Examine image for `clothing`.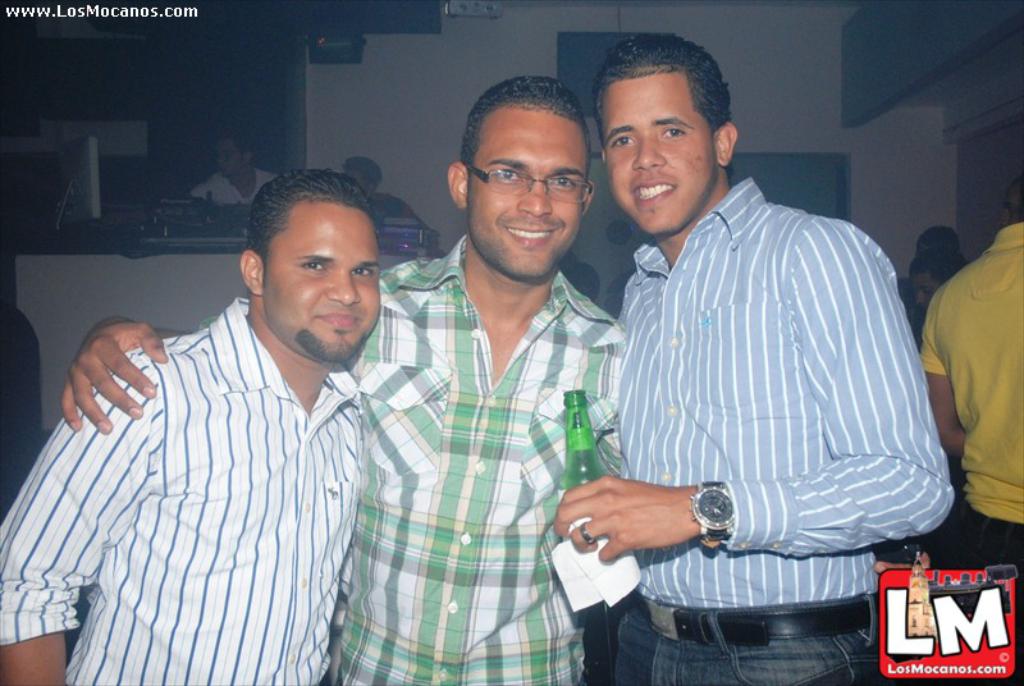
Examination result: (left=195, top=235, right=623, bottom=685).
